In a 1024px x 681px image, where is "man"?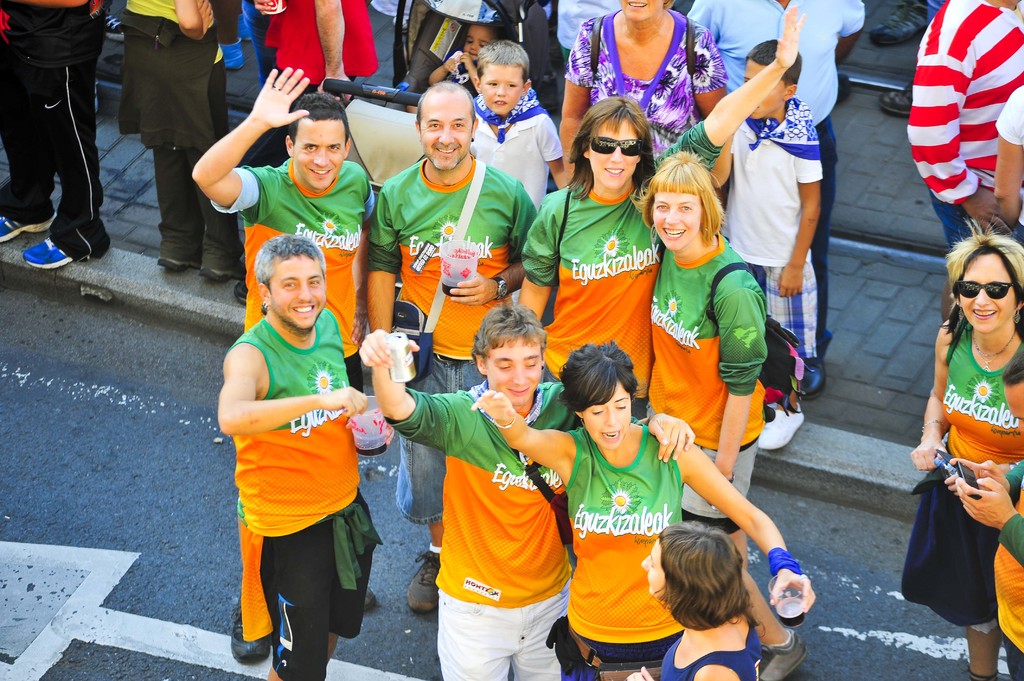
356,308,692,680.
